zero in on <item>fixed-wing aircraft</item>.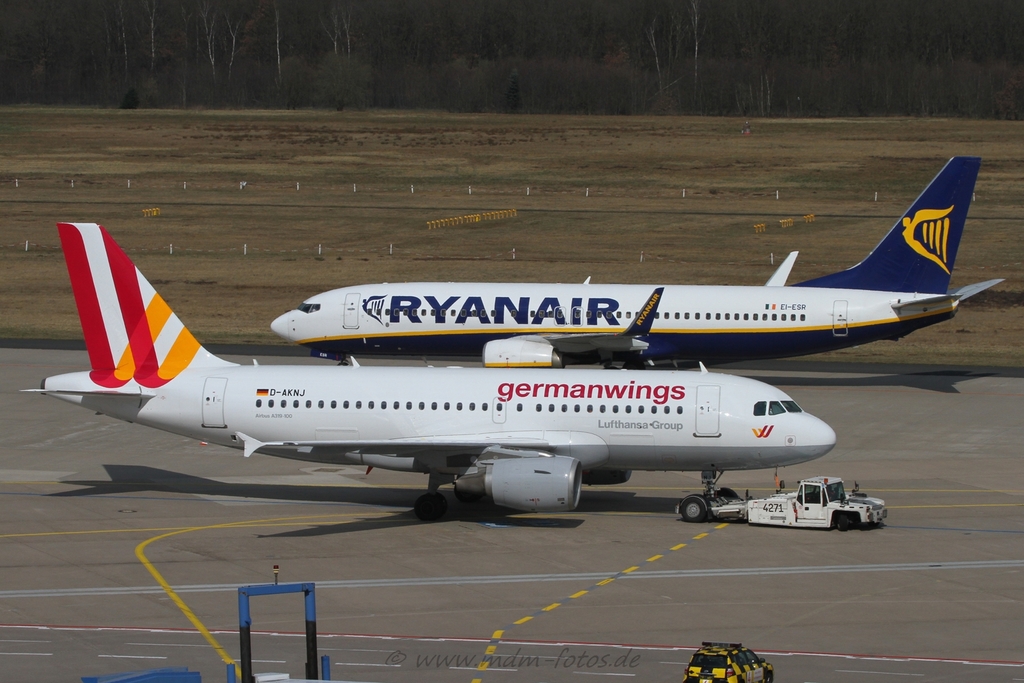
Zeroed in: box=[262, 152, 1000, 371].
